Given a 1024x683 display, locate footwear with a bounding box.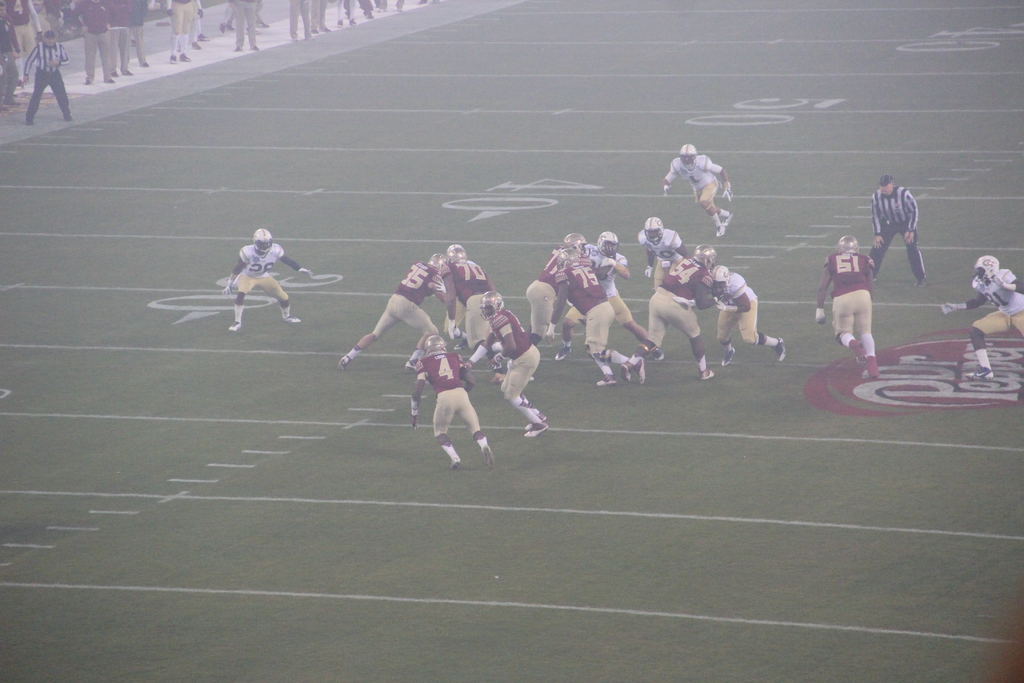
Located: bbox(310, 24, 316, 30).
